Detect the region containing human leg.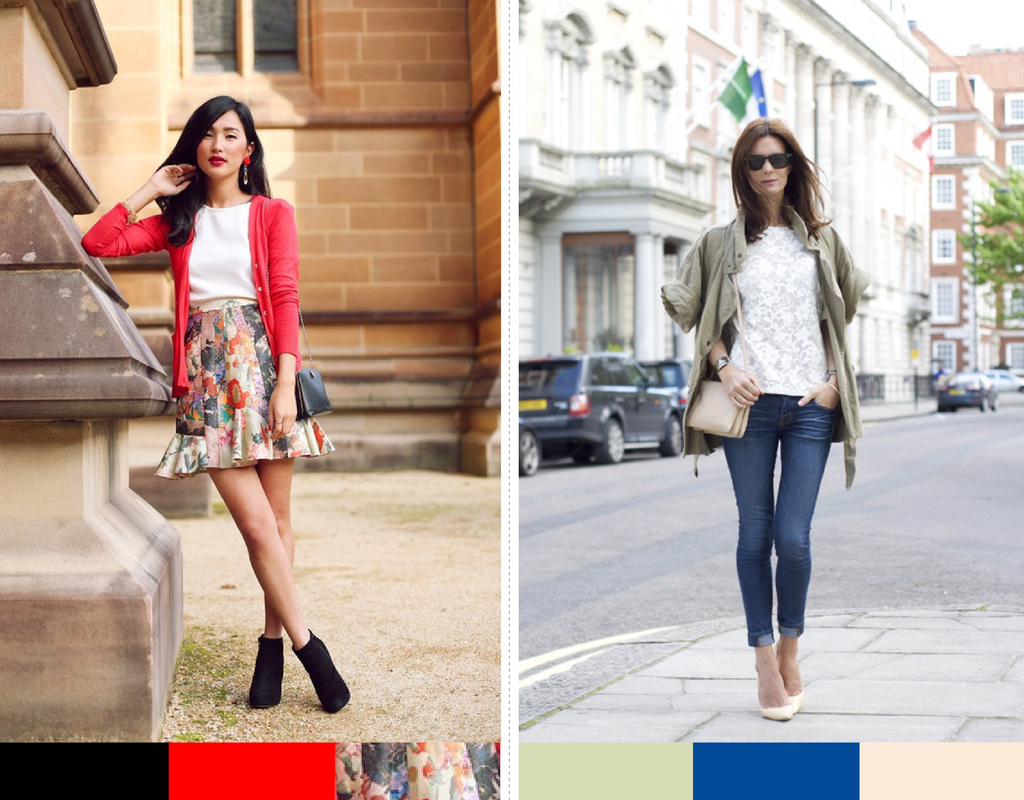
(721, 388, 795, 719).
